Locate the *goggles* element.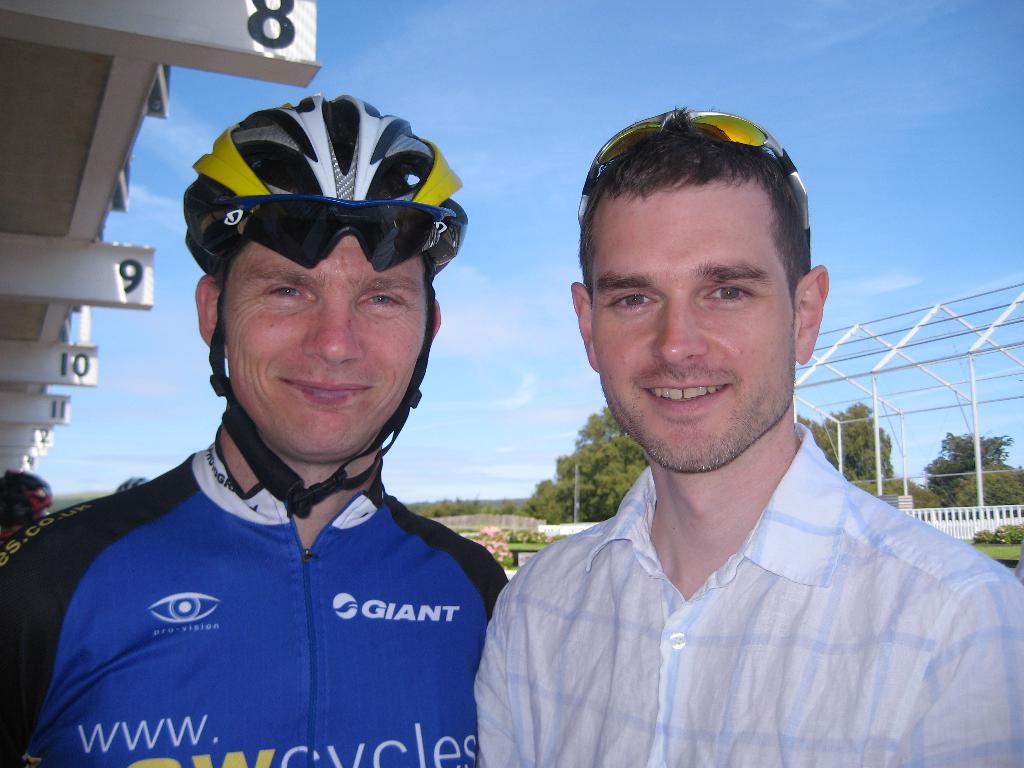
Element bbox: x1=575, y1=106, x2=816, y2=268.
